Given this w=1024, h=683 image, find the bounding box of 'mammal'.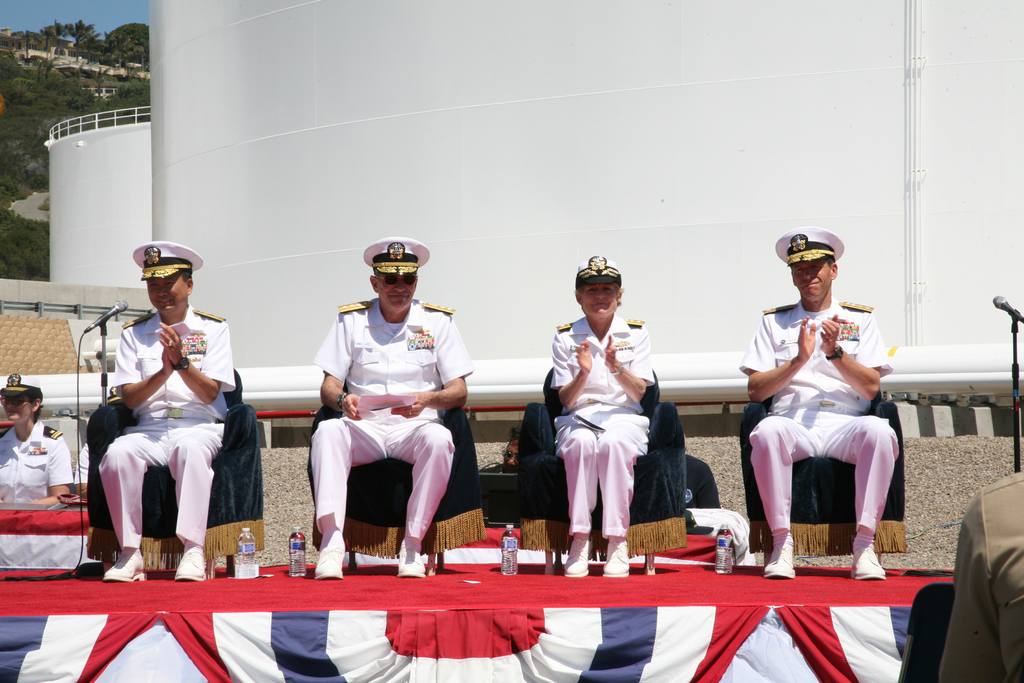
(545, 272, 646, 577).
